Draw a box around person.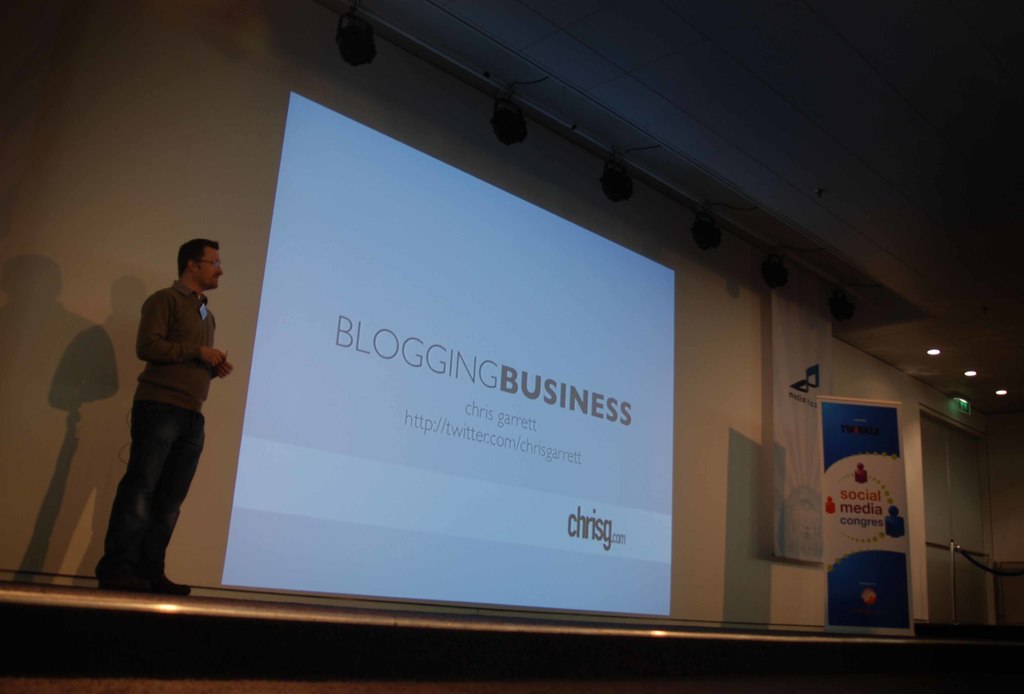
(left=104, top=229, right=231, bottom=620).
